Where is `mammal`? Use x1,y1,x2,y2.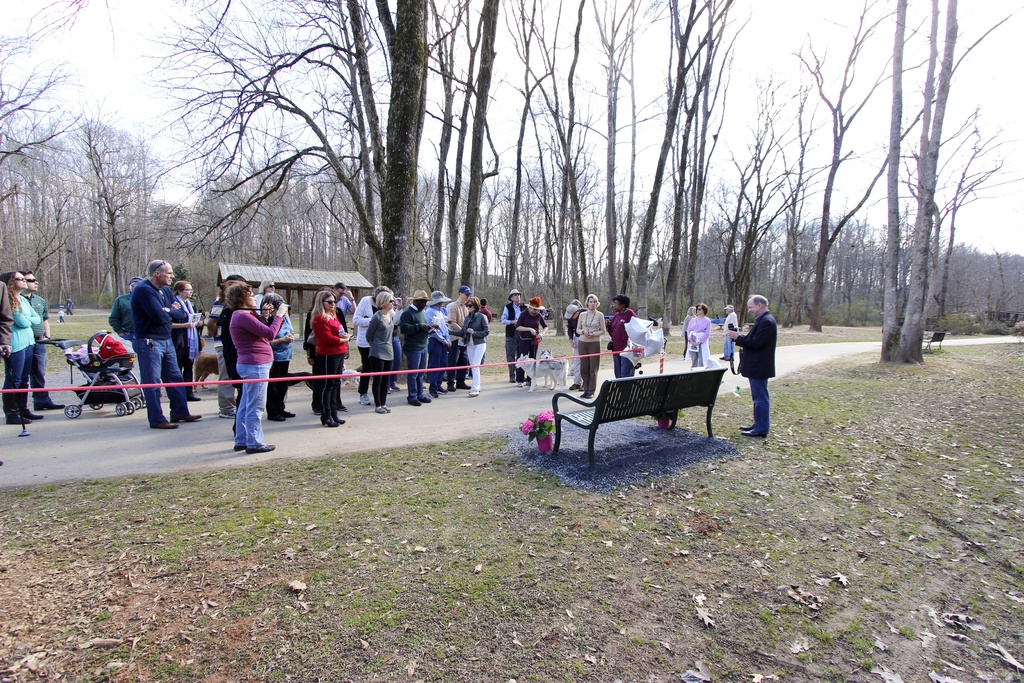
55,308,64,322.
